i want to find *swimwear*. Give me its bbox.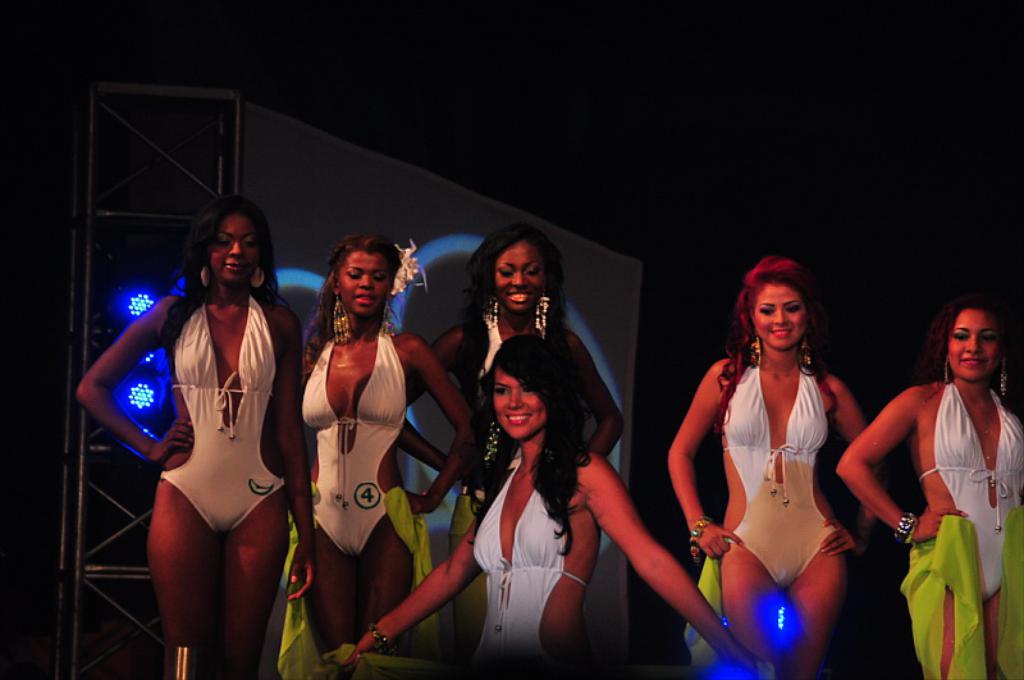
<bbox>721, 361, 846, 589</bbox>.
